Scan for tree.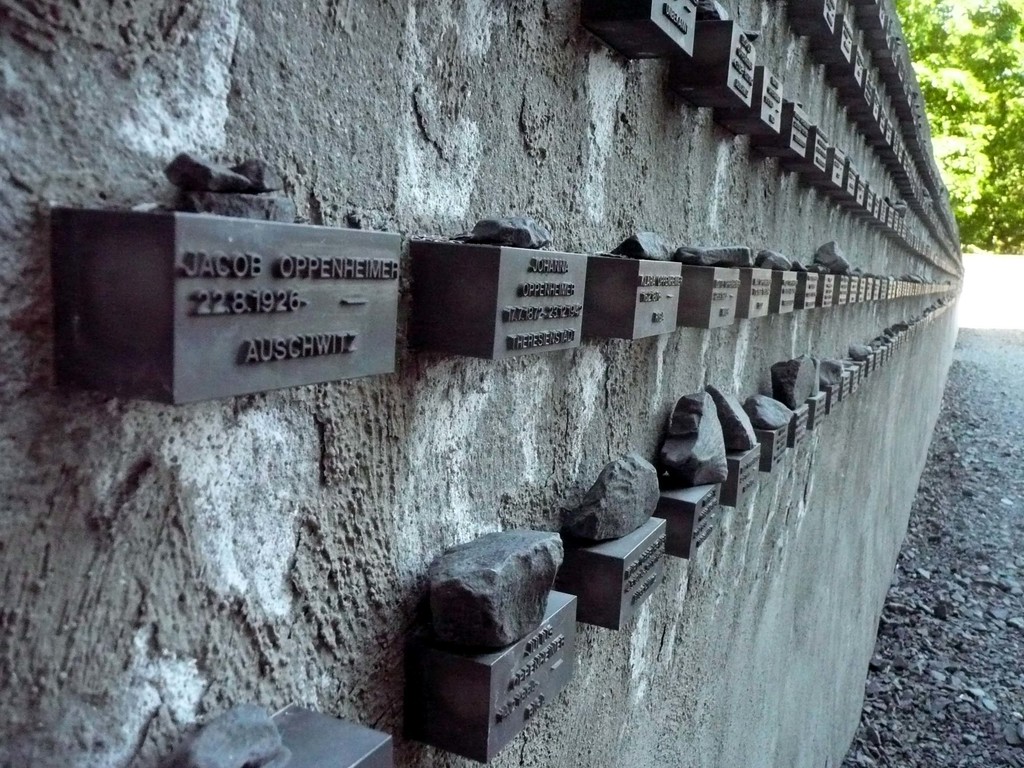
Scan result: left=894, top=0, right=1023, bottom=253.
